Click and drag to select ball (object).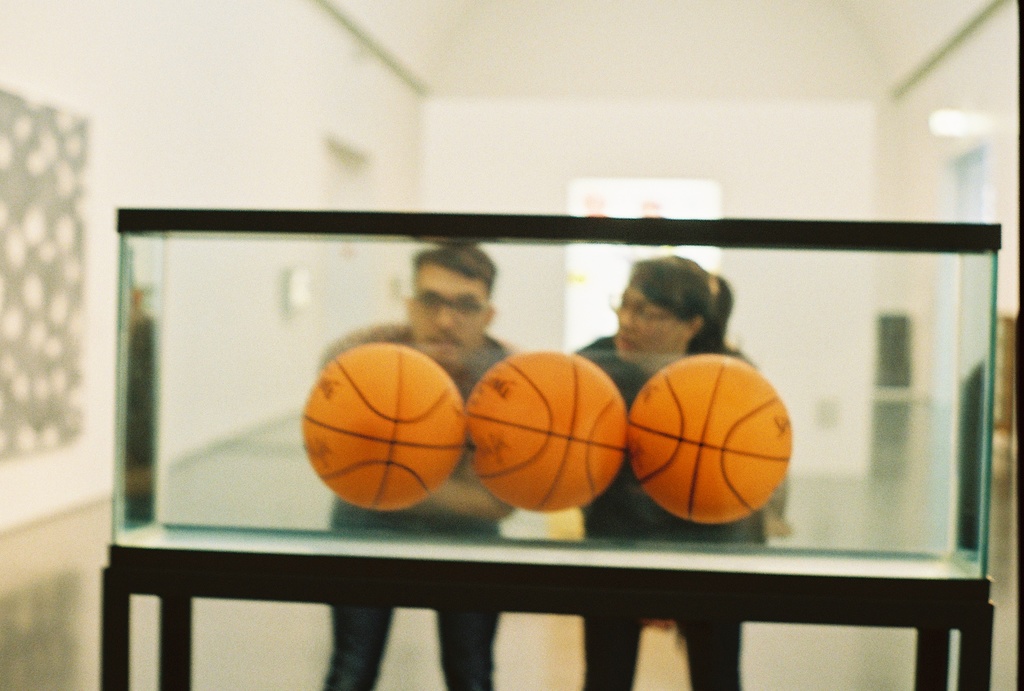
Selection: locate(630, 349, 792, 524).
